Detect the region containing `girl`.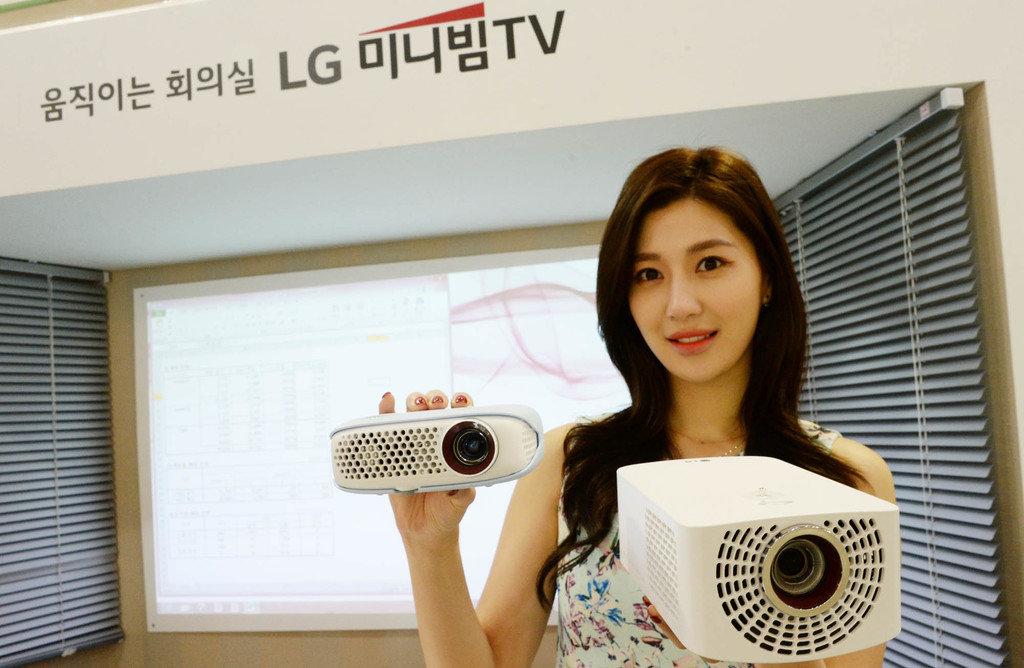
329/145/901/667.
